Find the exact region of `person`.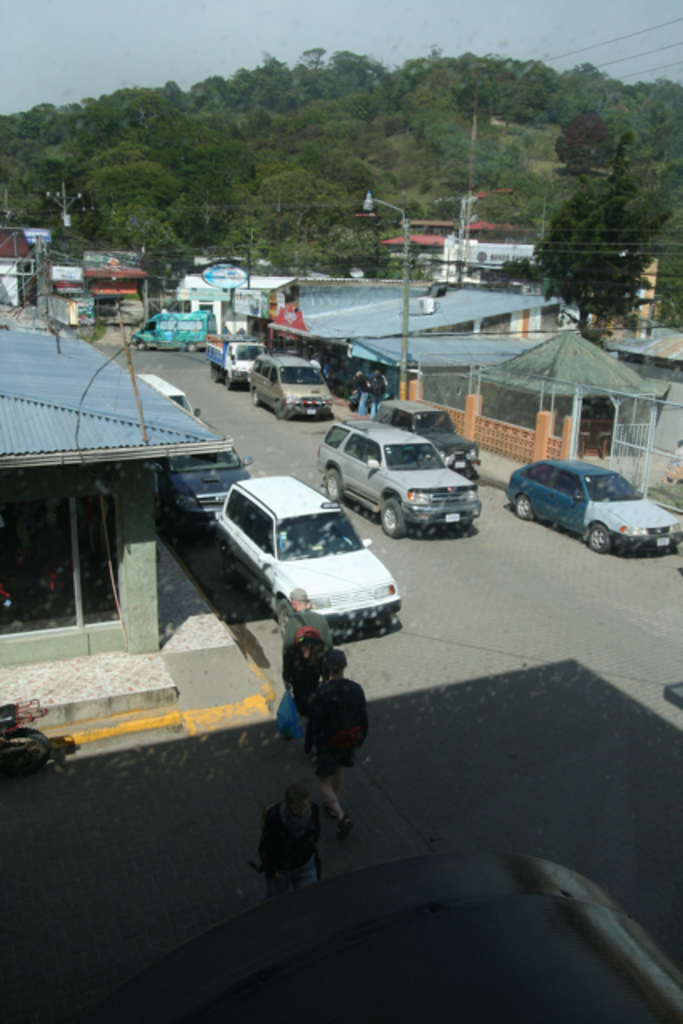
Exact region: 272 584 338 739.
